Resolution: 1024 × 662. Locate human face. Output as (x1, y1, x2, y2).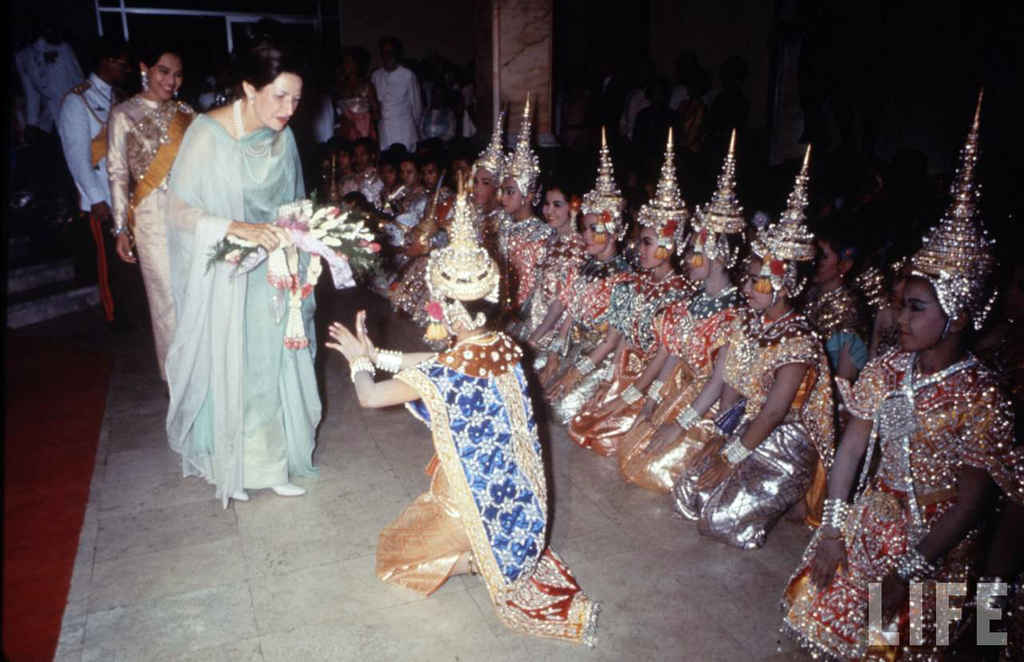
(468, 167, 496, 208).
